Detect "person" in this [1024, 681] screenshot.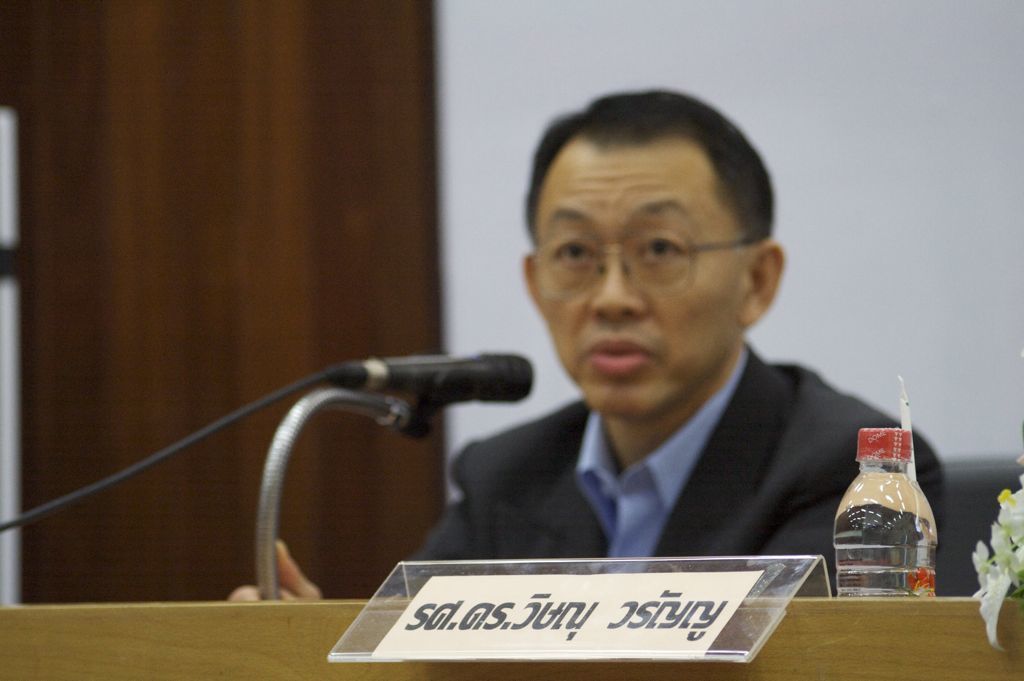
Detection: region(216, 75, 960, 605).
